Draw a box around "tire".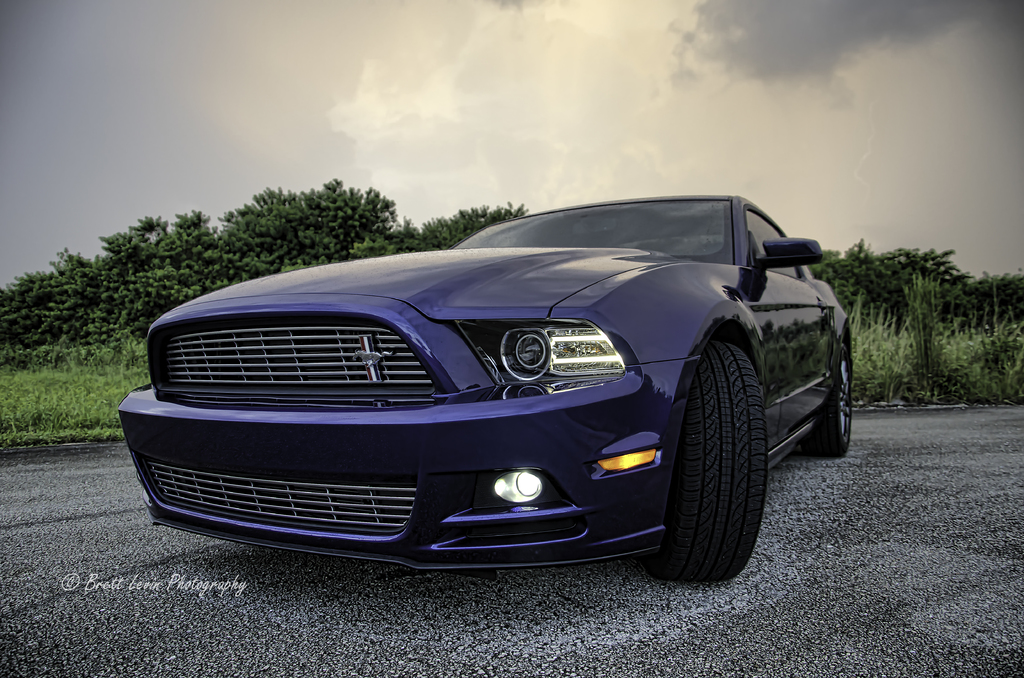
crop(644, 312, 763, 590).
